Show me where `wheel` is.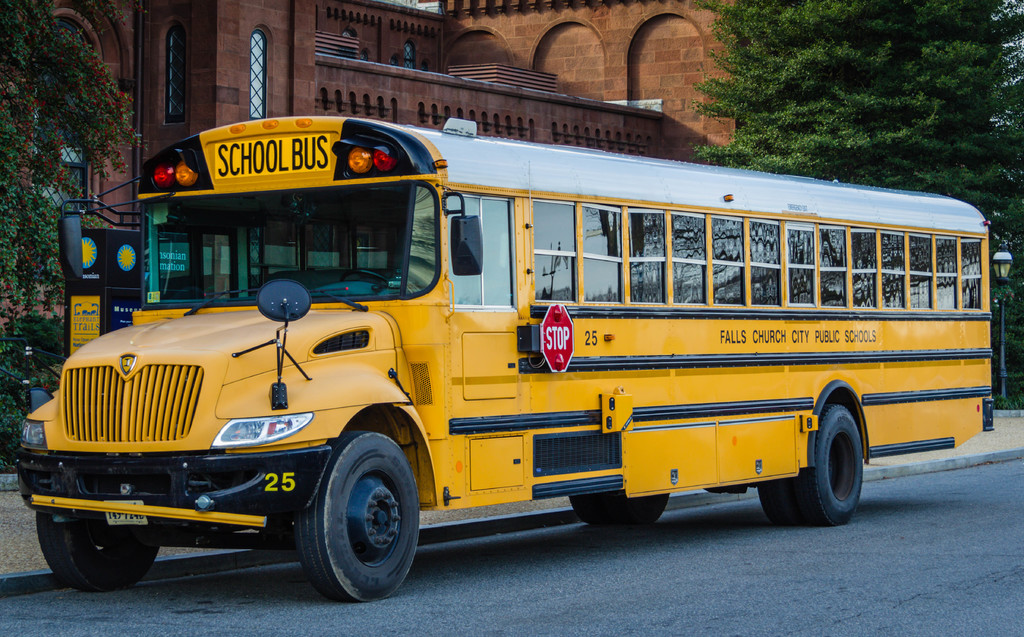
`wheel` is at (37,511,162,591).
